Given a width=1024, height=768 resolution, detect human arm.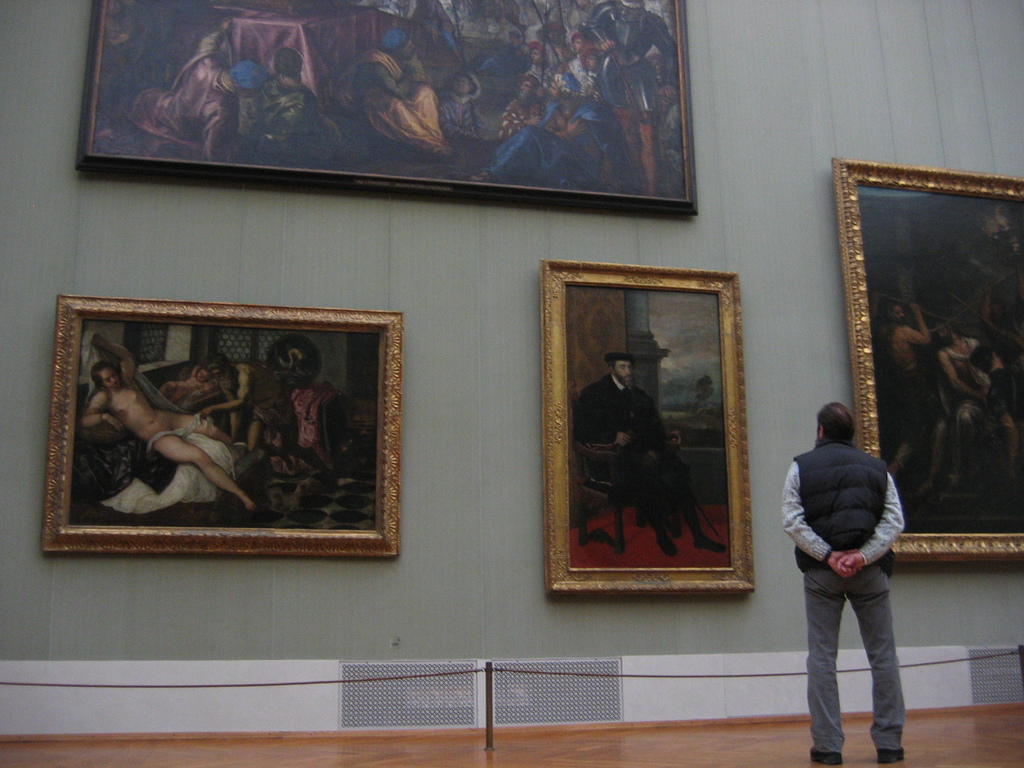
pyautogui.locateOnScreen(895, 299, 933, 346).
